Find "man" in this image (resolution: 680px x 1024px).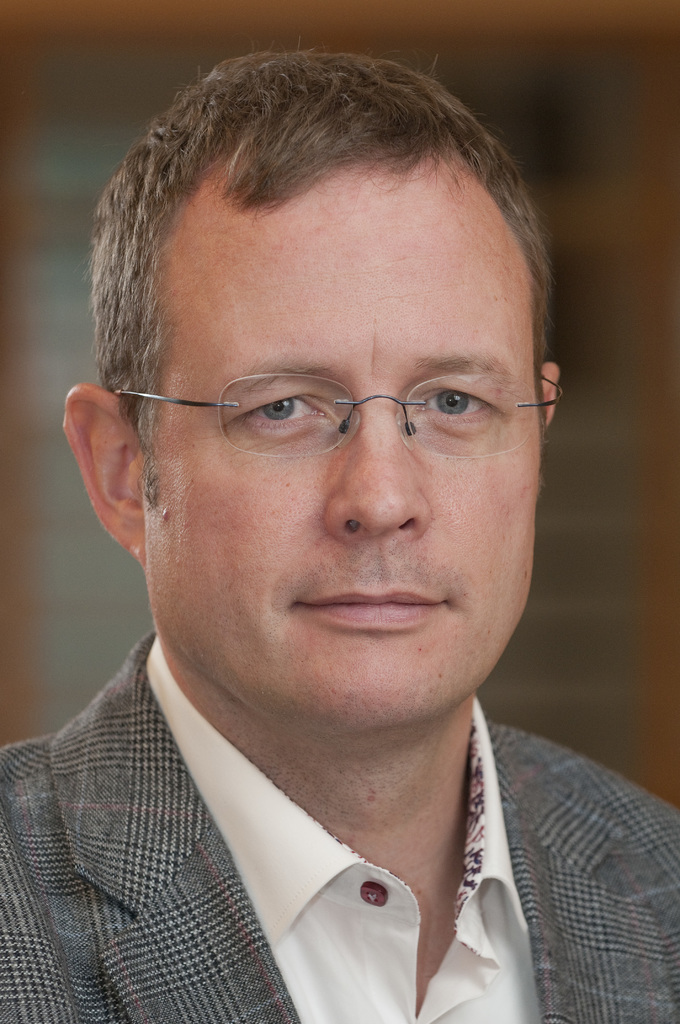
(0,44,675,1000).
